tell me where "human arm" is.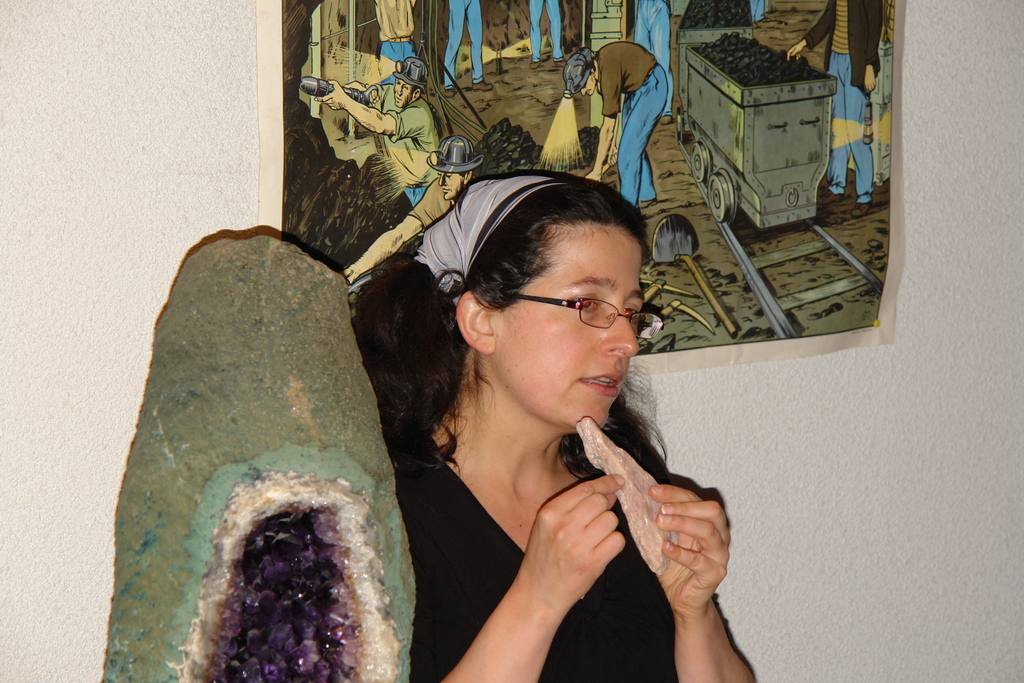
"human arm" is at pyautogui.locateOnScreen(605, 101, 621, 165).
